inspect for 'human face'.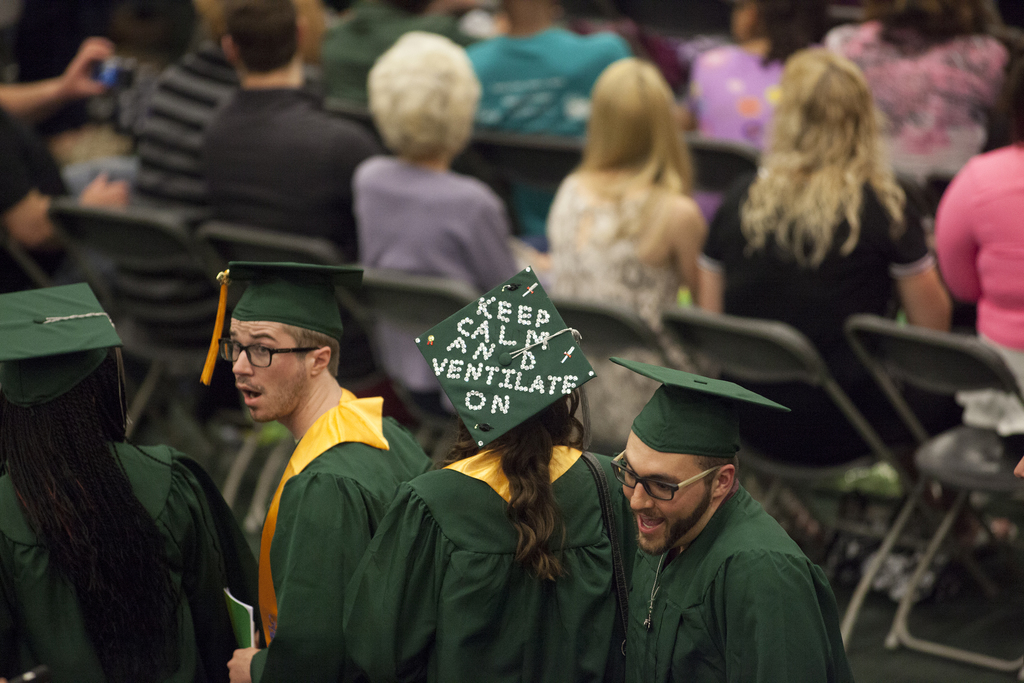
Inspection: crop(230, 318, 311, 421).
